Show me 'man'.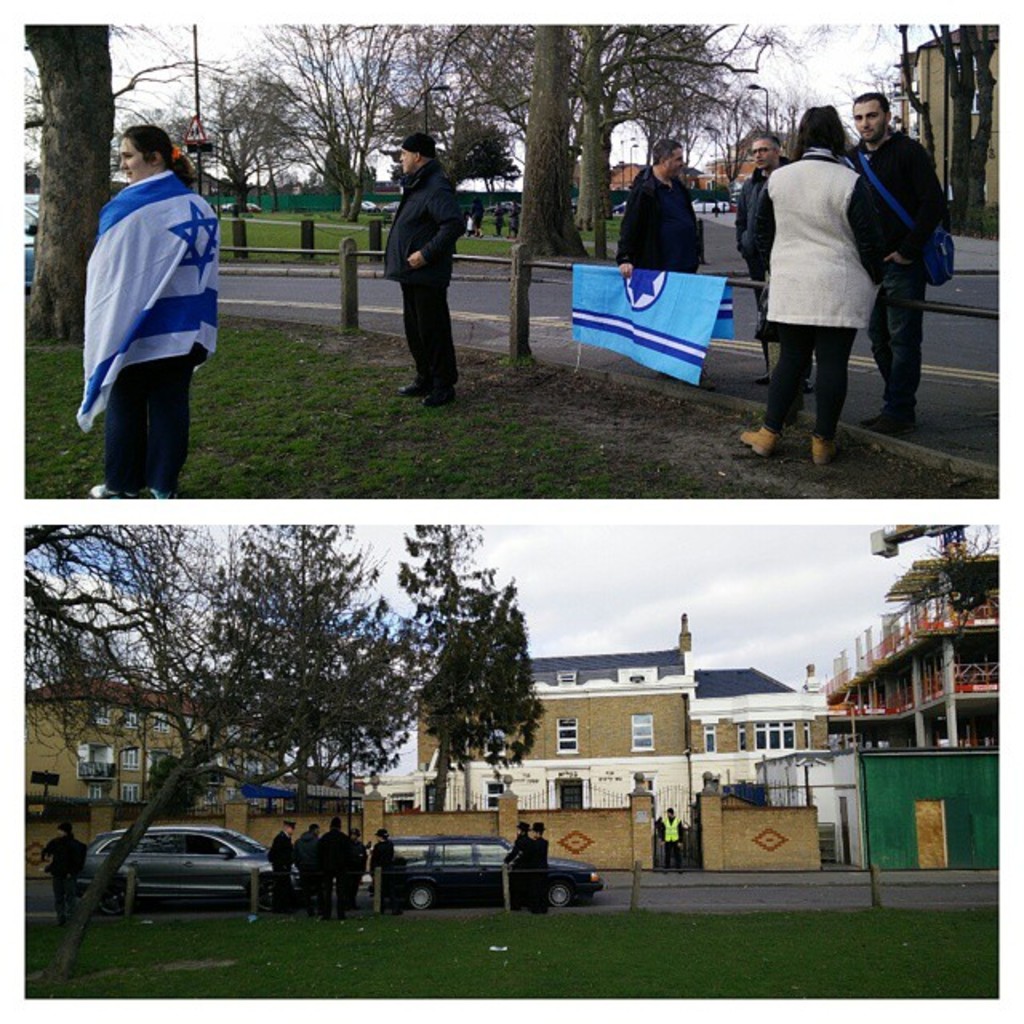
'man' is here: {"x1": 661, "y1": 806, "x2": 686, "y2": 870}.
